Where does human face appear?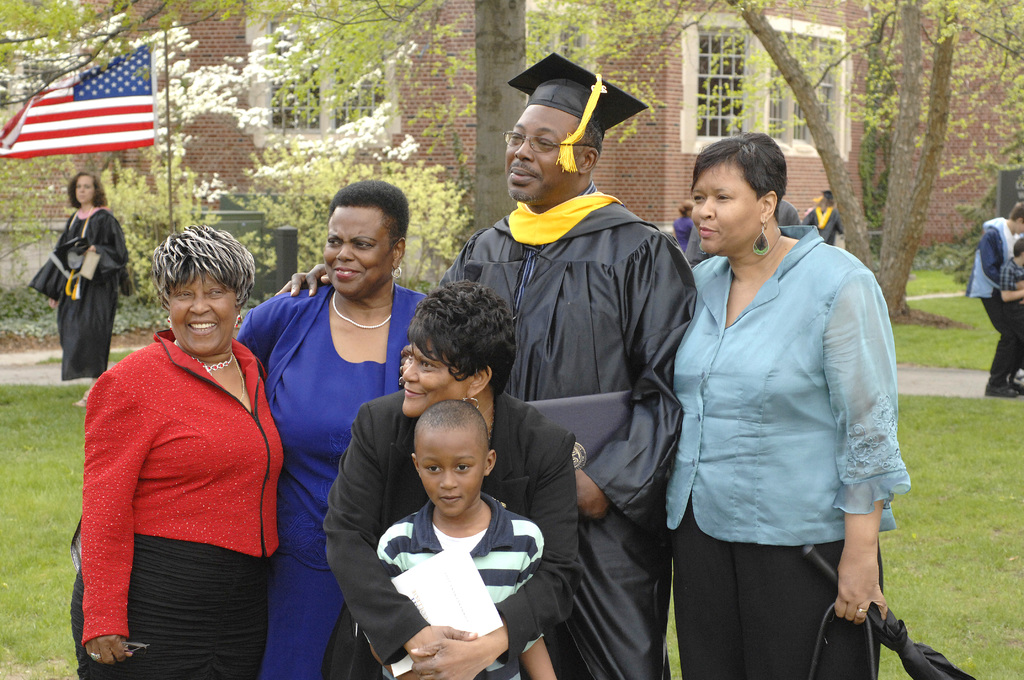
Appears at 322:204:396:298.
